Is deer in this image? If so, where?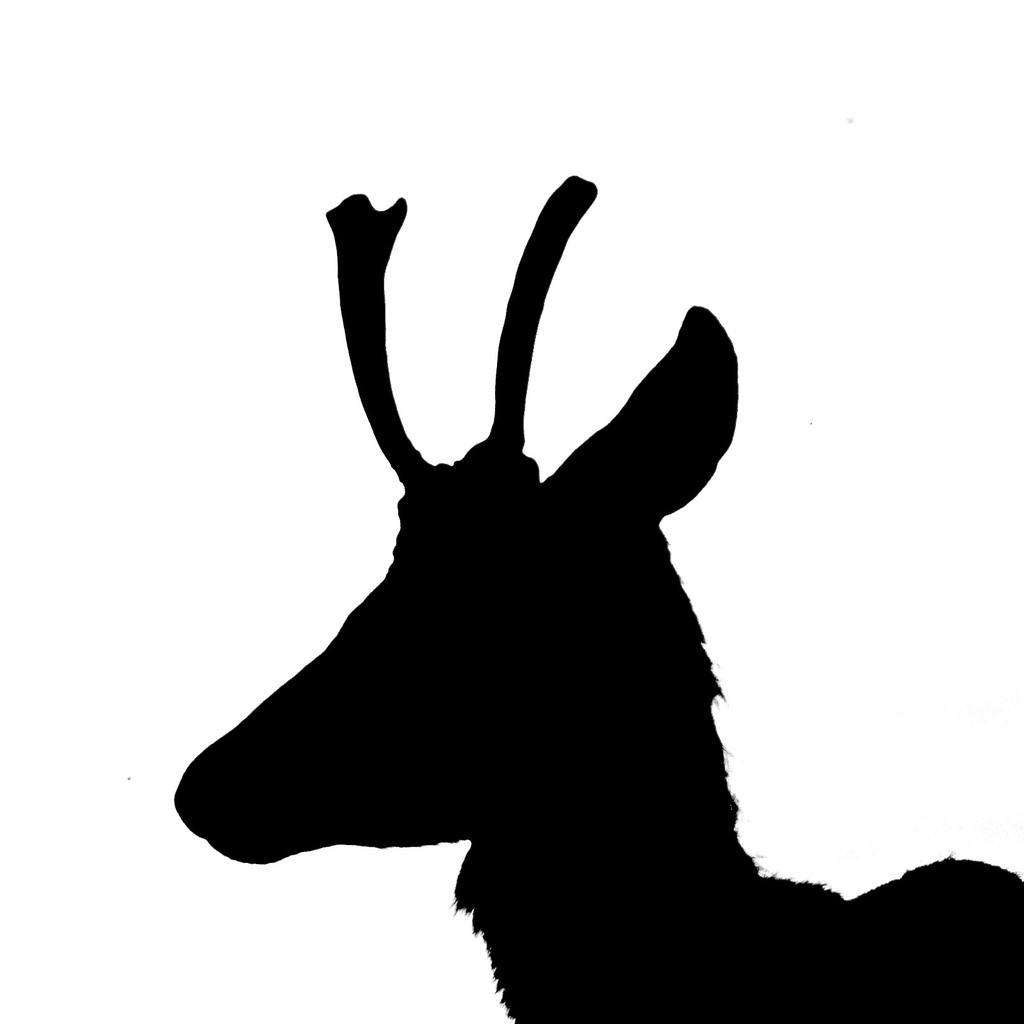
Yes, at Rect(173, 176, 1023, 1022).
